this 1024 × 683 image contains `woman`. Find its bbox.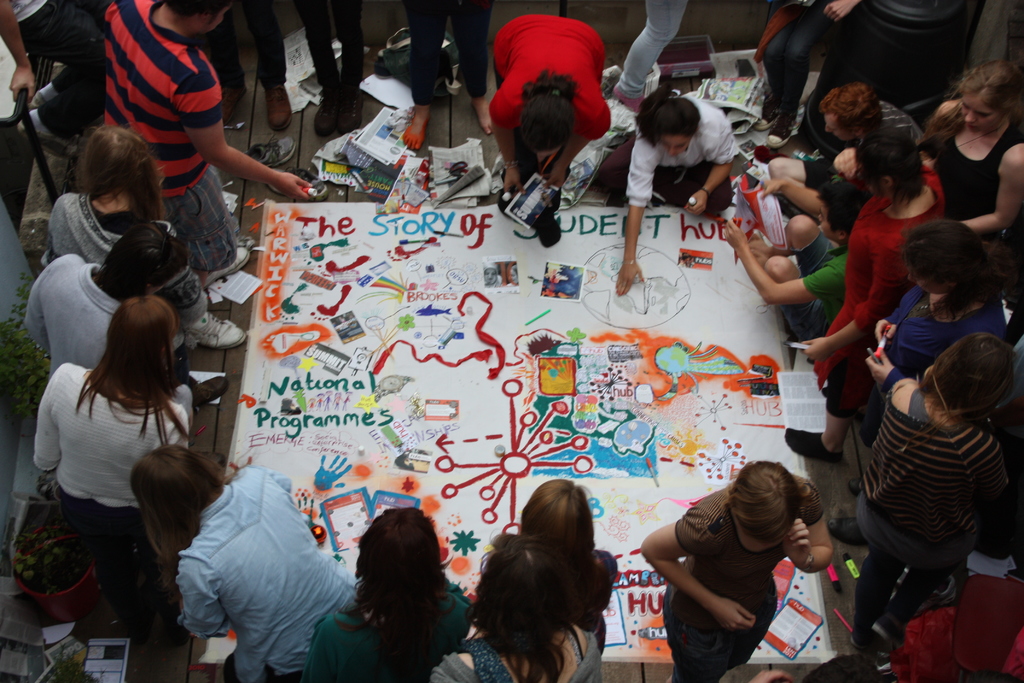
crop(922, 62, 1023, 254).
